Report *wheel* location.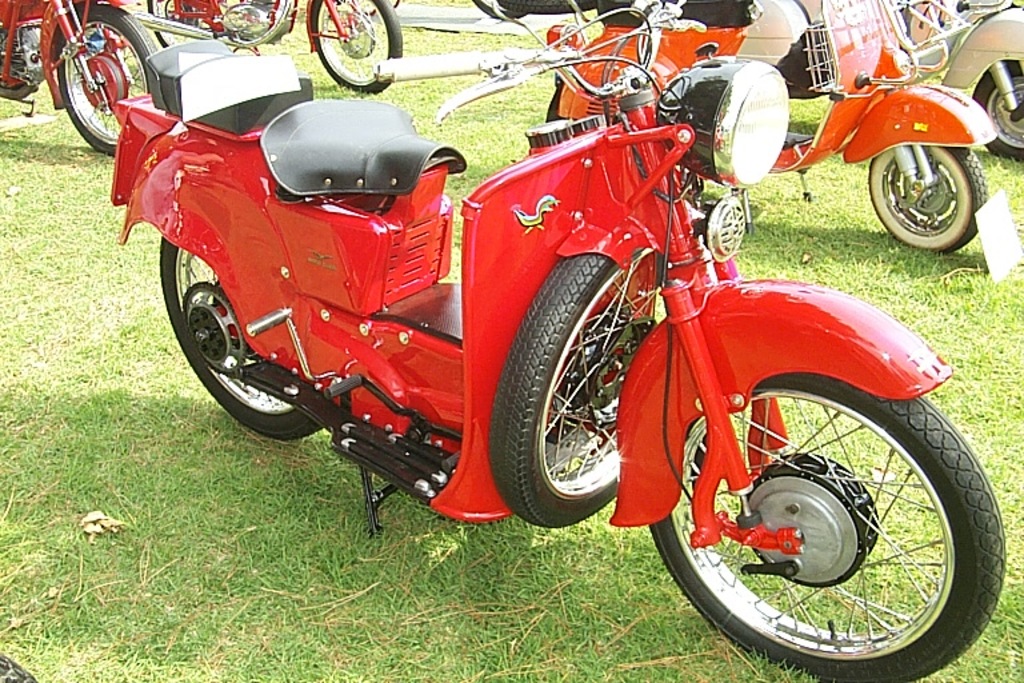
Report: 496:0:595:16.
